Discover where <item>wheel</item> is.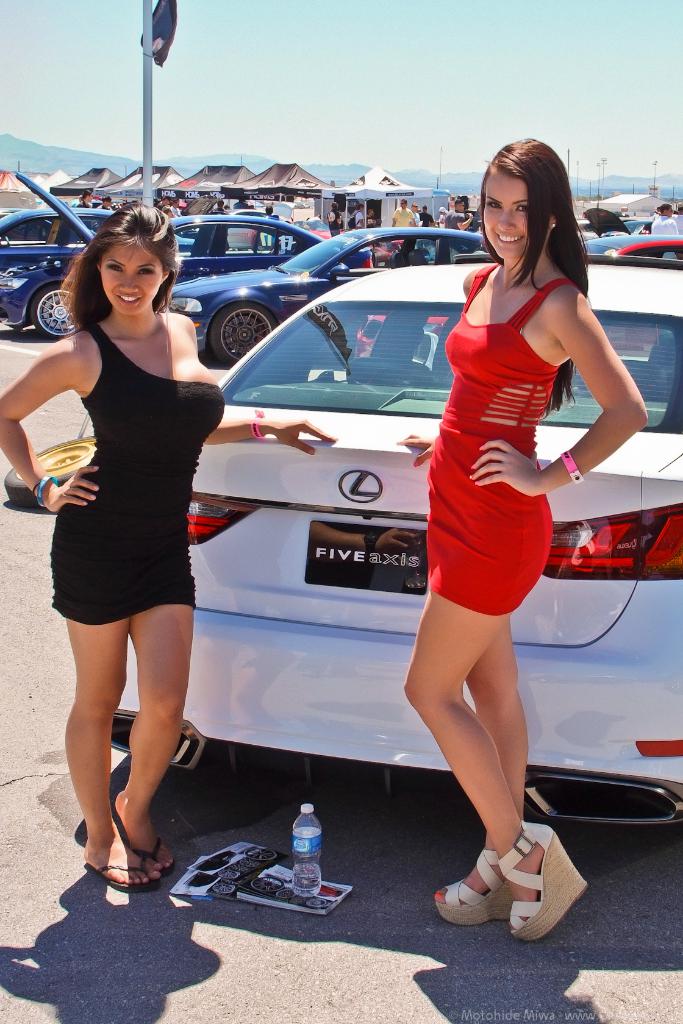
Discovered at x1=306 y1=897 x2=327 y2=908.
